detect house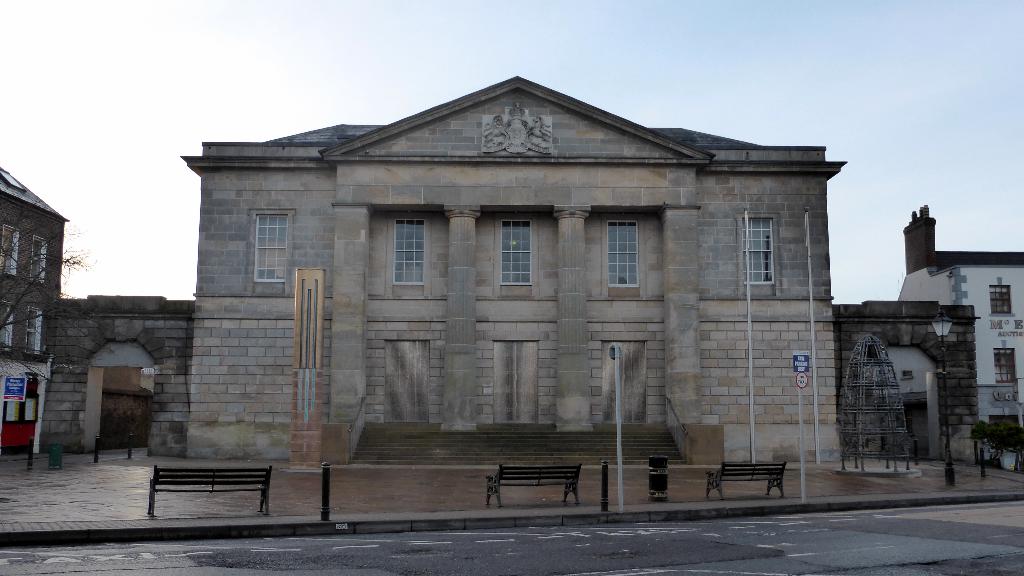
left=110, top=55, right=911, bottom=506
